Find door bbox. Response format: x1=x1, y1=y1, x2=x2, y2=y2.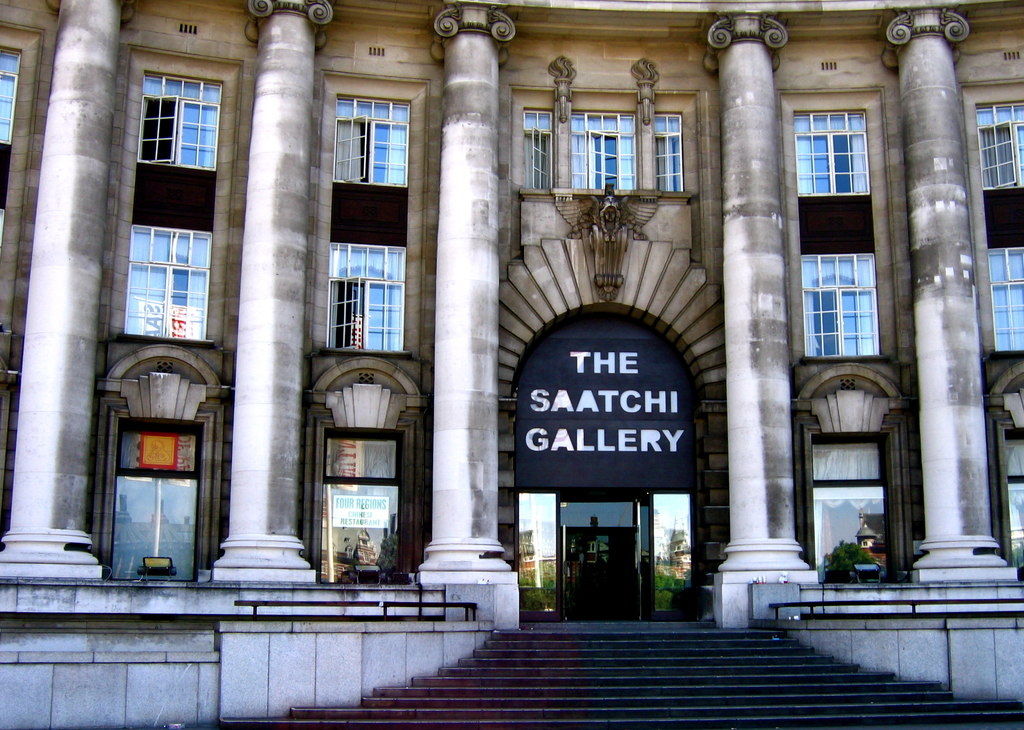
x1=634, y1=498, x2=640, y2=617.
